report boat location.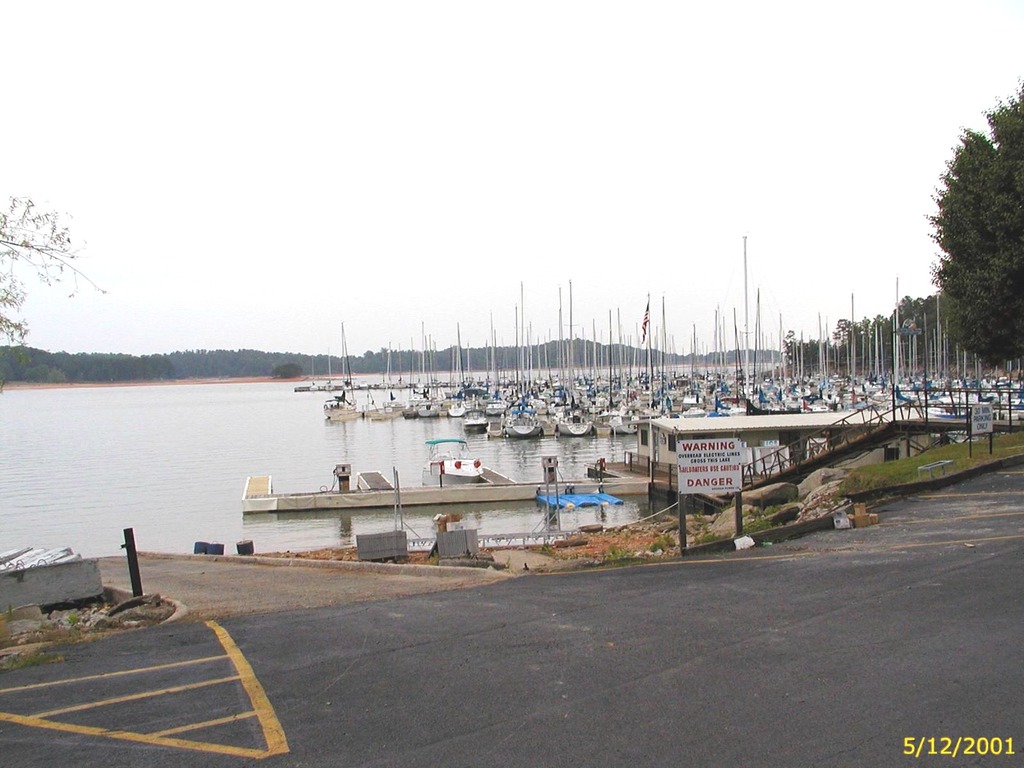
Report: 408:320:454:417.
